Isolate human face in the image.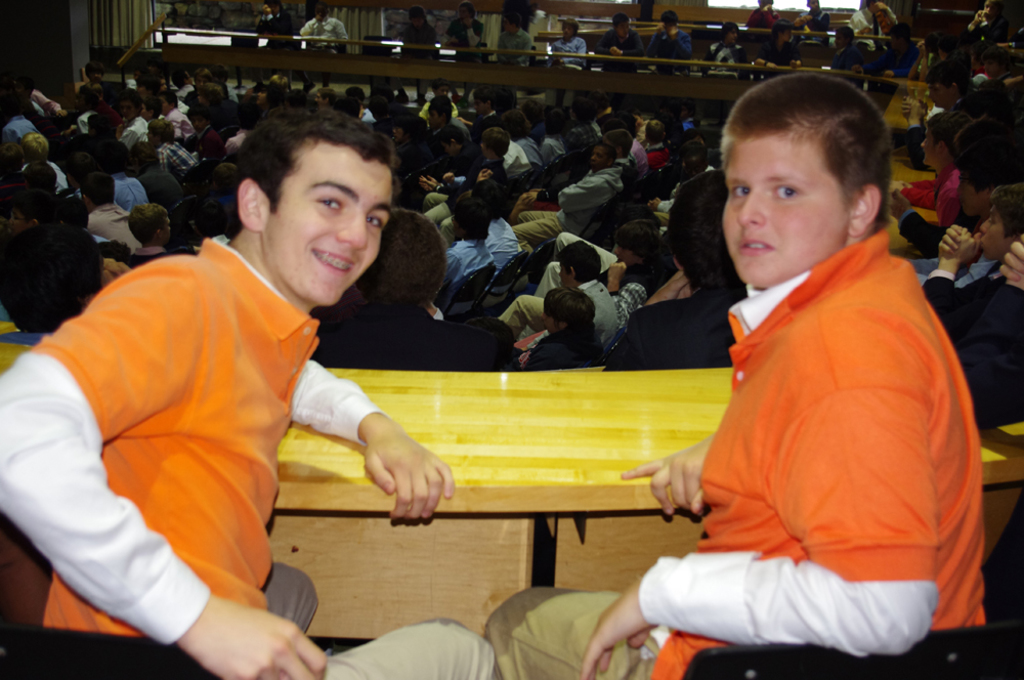
Isolated region: bbox(264, 140, 391, 304).
